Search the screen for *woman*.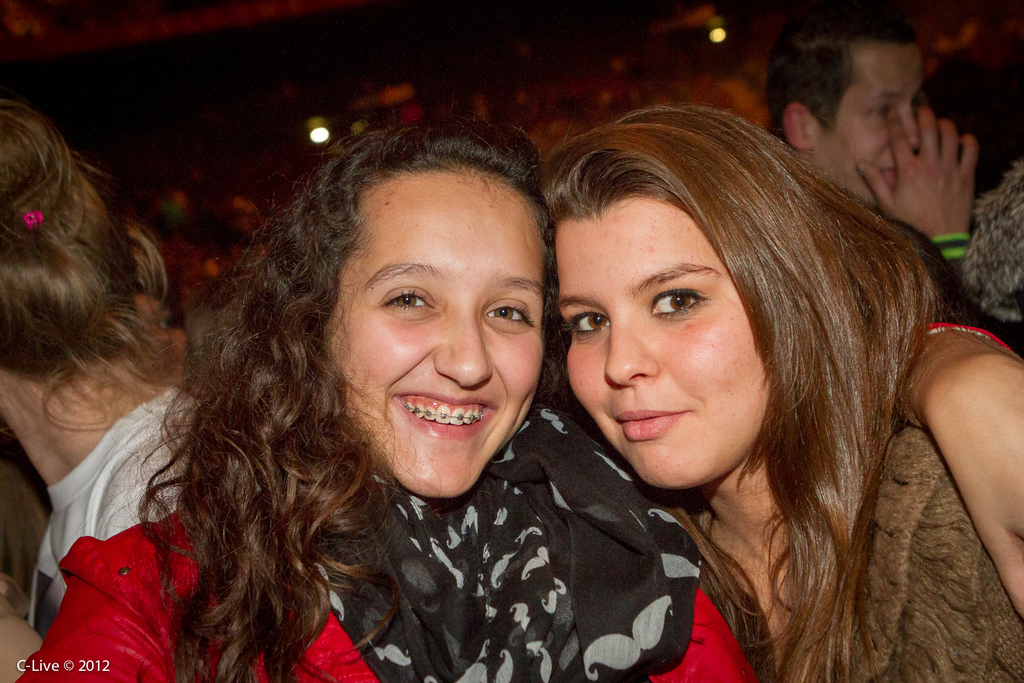
Found at crop(10, 114, 761, 682).
